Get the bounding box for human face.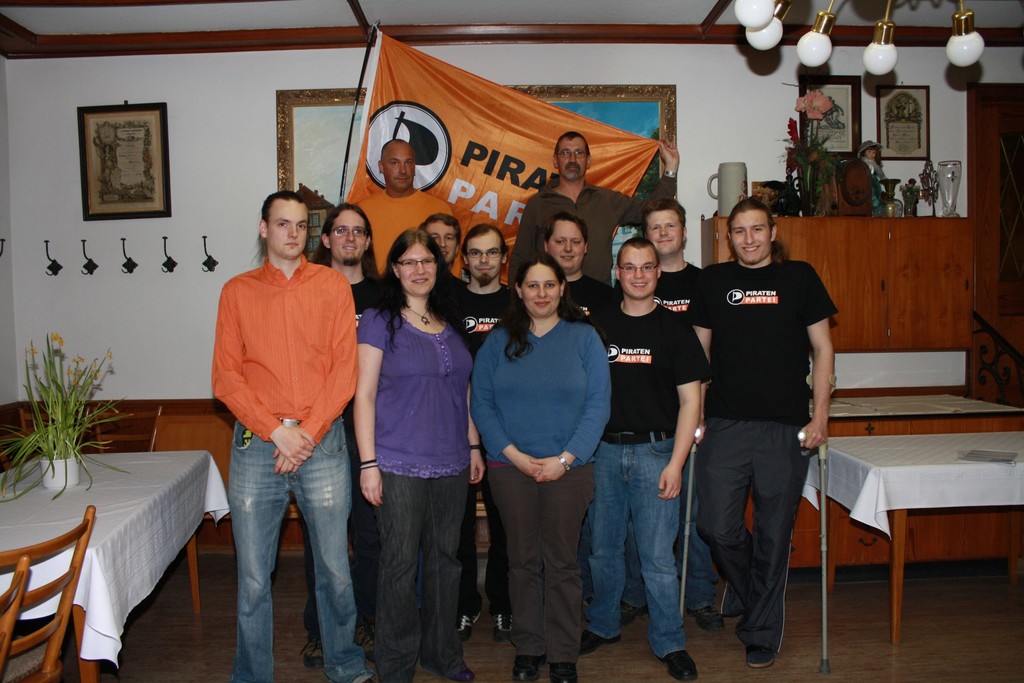
{"x1": 258, "y1": 190, "x2": 308, "y2": 255}.
